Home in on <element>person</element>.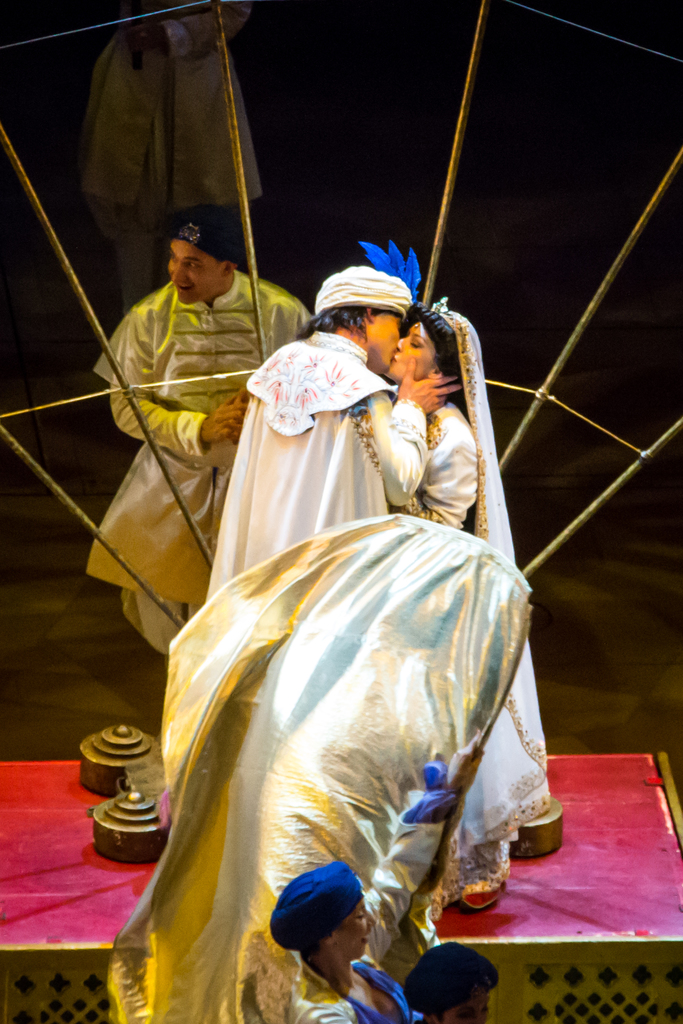
Homed in at left=354, top=295, right=554, bottom=913.
